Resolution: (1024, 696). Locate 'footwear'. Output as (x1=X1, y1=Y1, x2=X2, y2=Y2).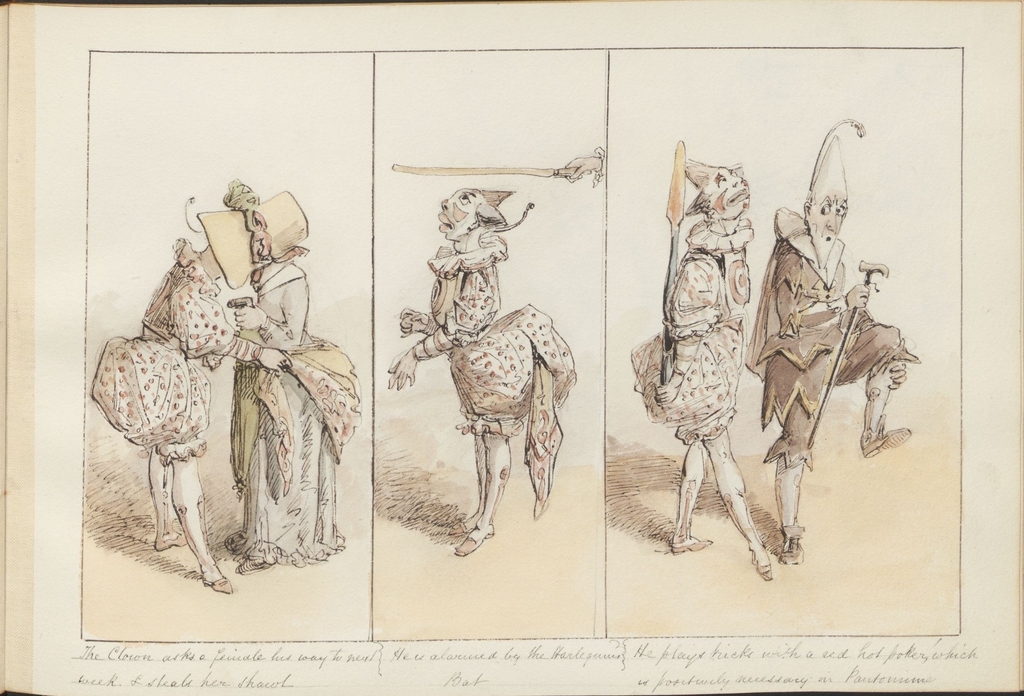
(x1=774, y1=527, x2=808, y2=565).
